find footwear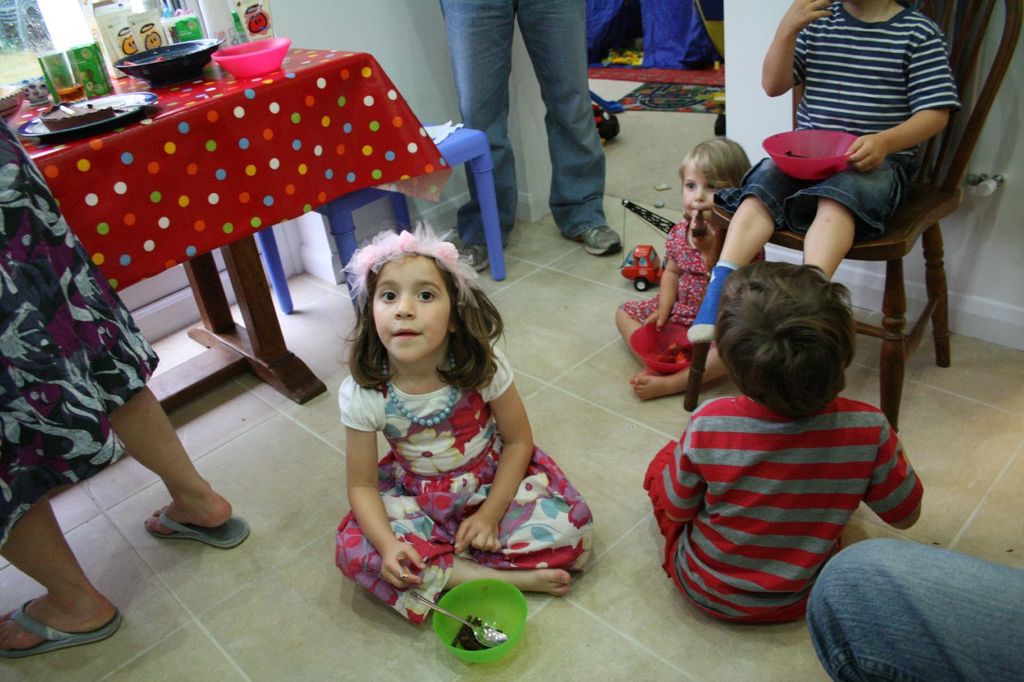
{"left": 143, "top": 504, "right": 251, "bottom": 550}
